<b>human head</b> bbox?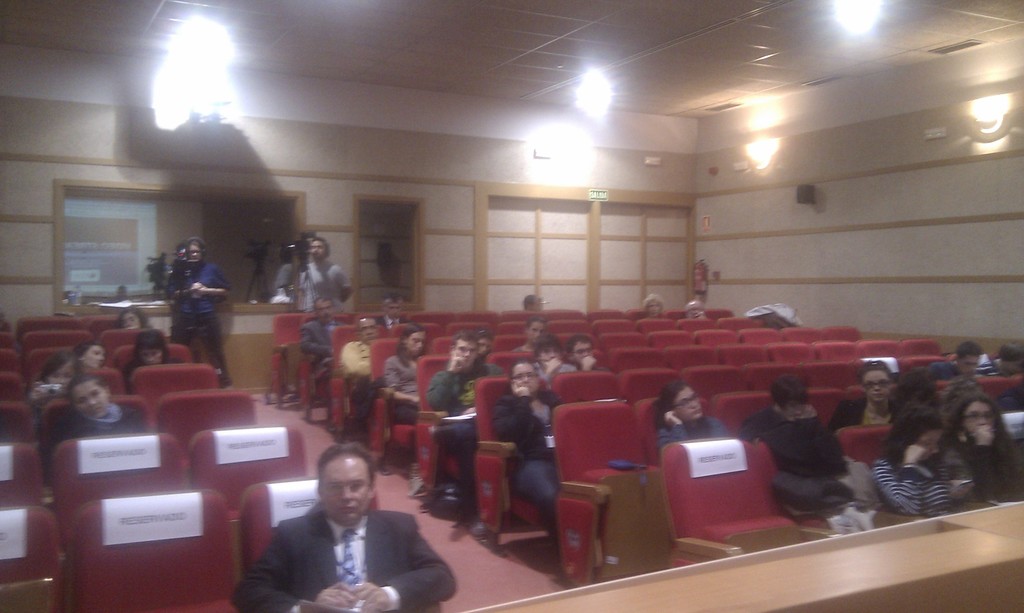
<region>67, 372, 113, 417</region>
